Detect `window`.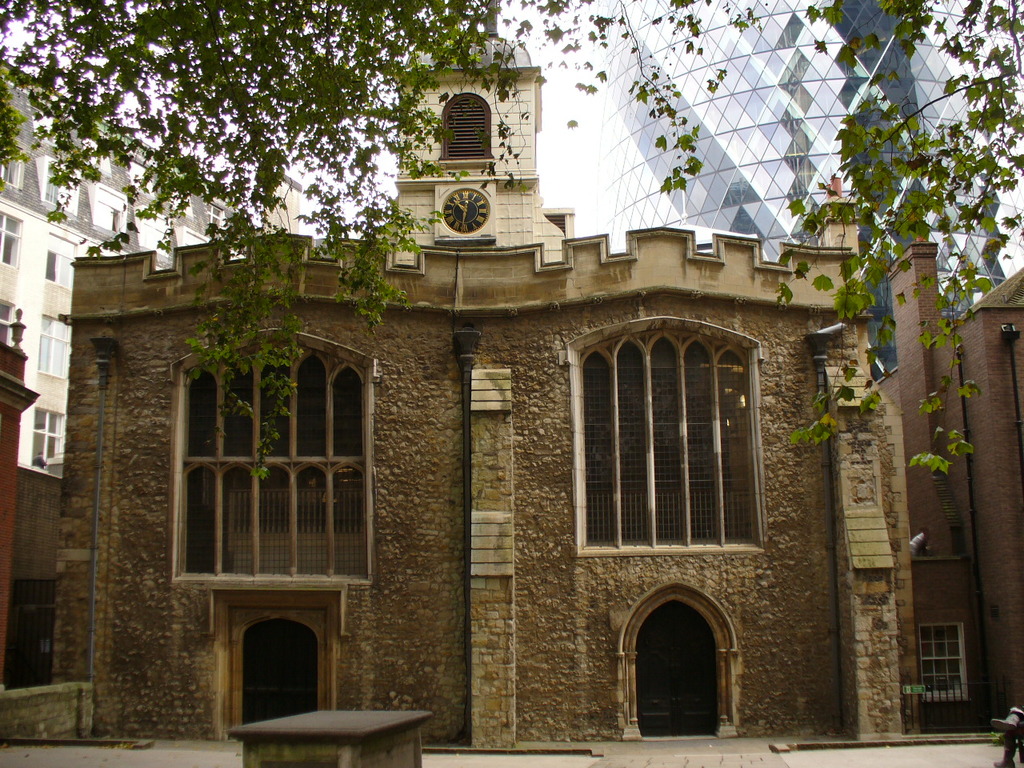
Detected at 438 90 501 166.
